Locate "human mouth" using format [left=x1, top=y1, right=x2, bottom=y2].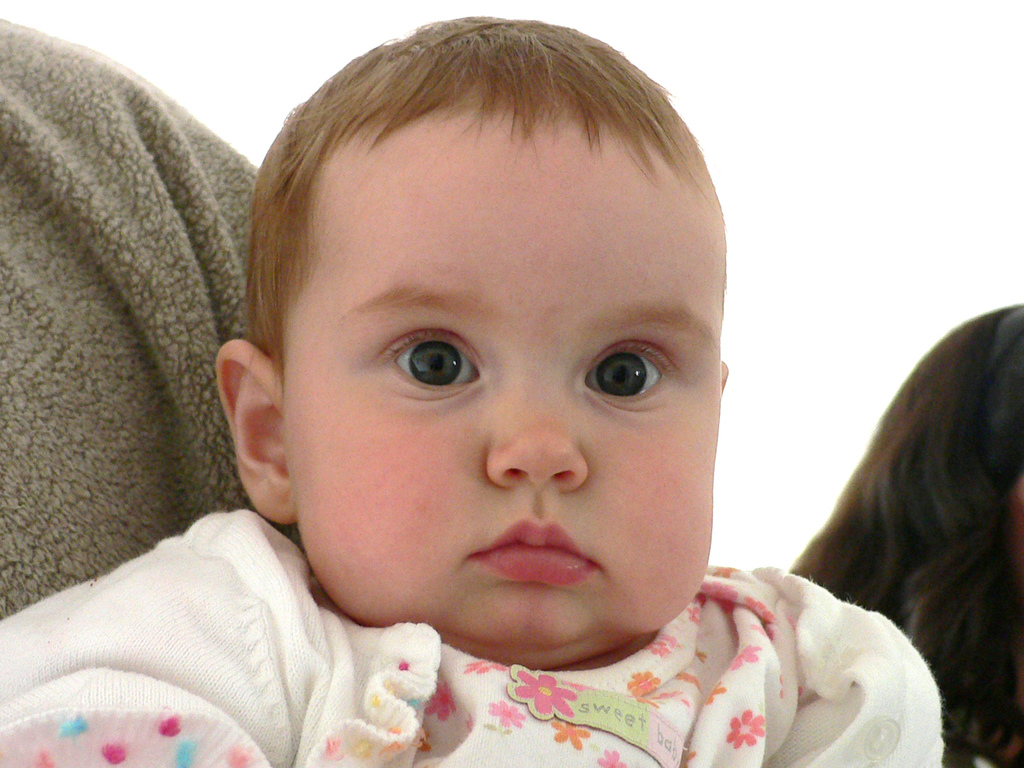
[left=468, top=513, right=608, bottom=586].
